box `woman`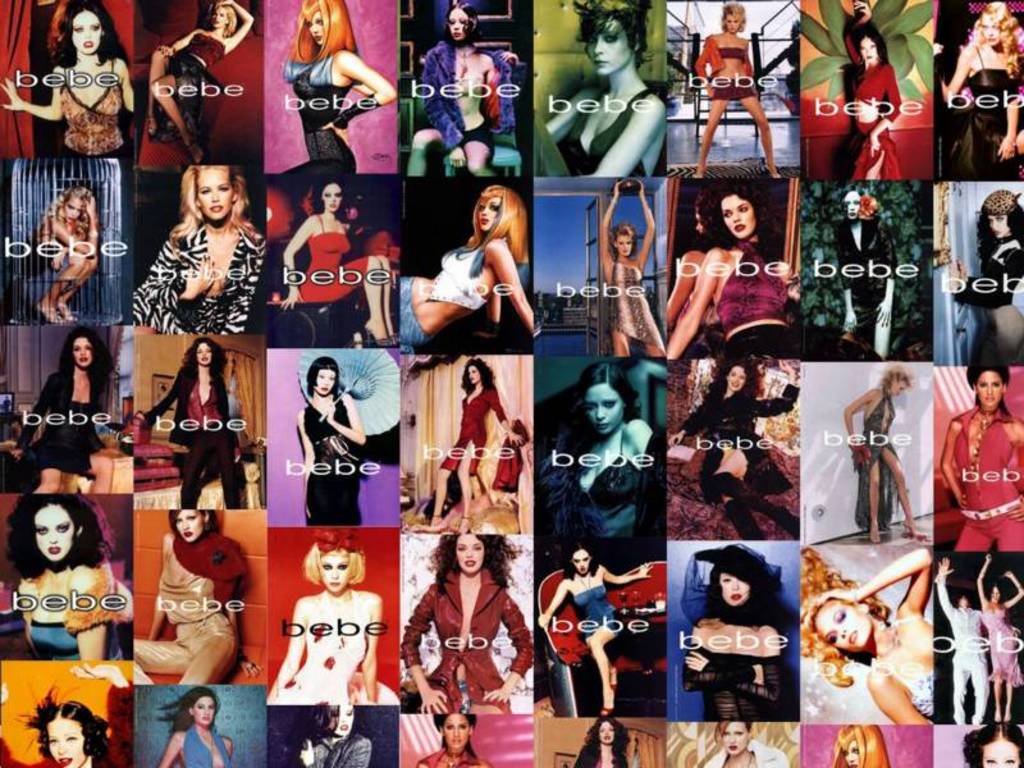
x1=415, y1=712, x2=493, y2=767
